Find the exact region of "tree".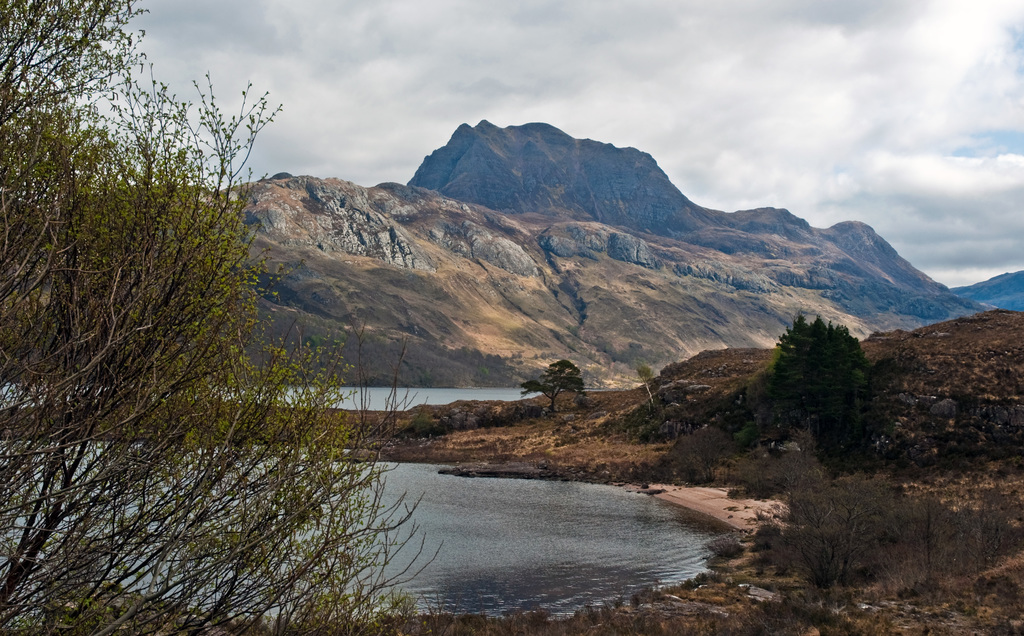
Exact region: [left=906, top=471, right=1016, bottom=594].
